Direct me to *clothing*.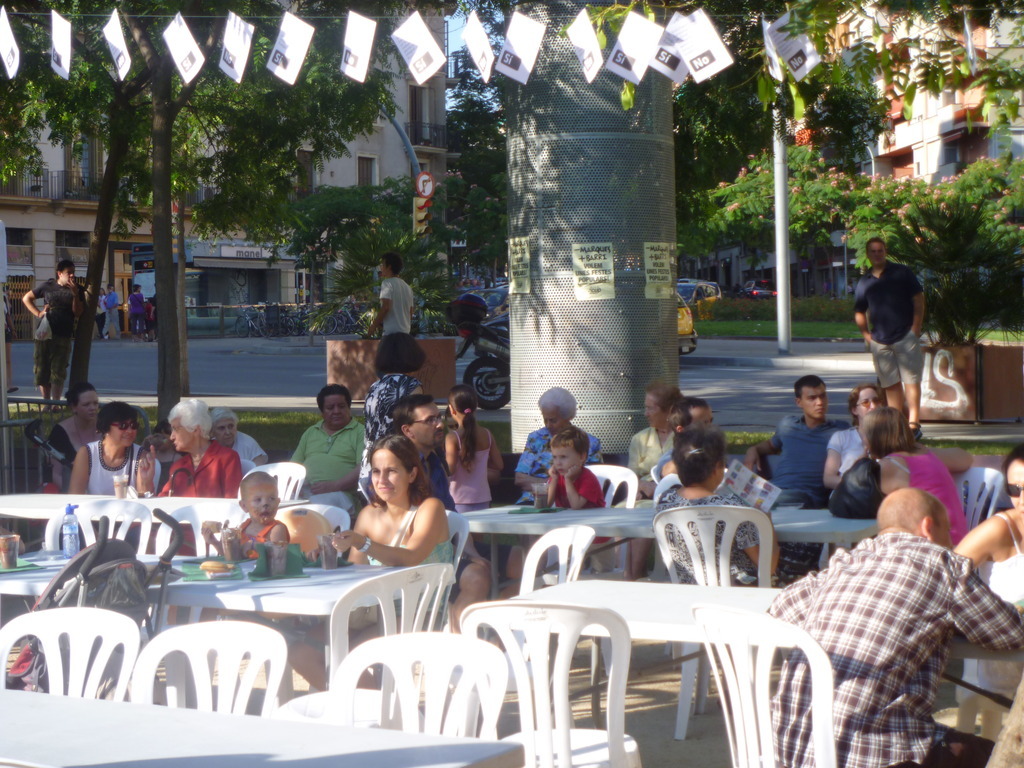
Direction: bbox=(653, 471, 779, 589).
